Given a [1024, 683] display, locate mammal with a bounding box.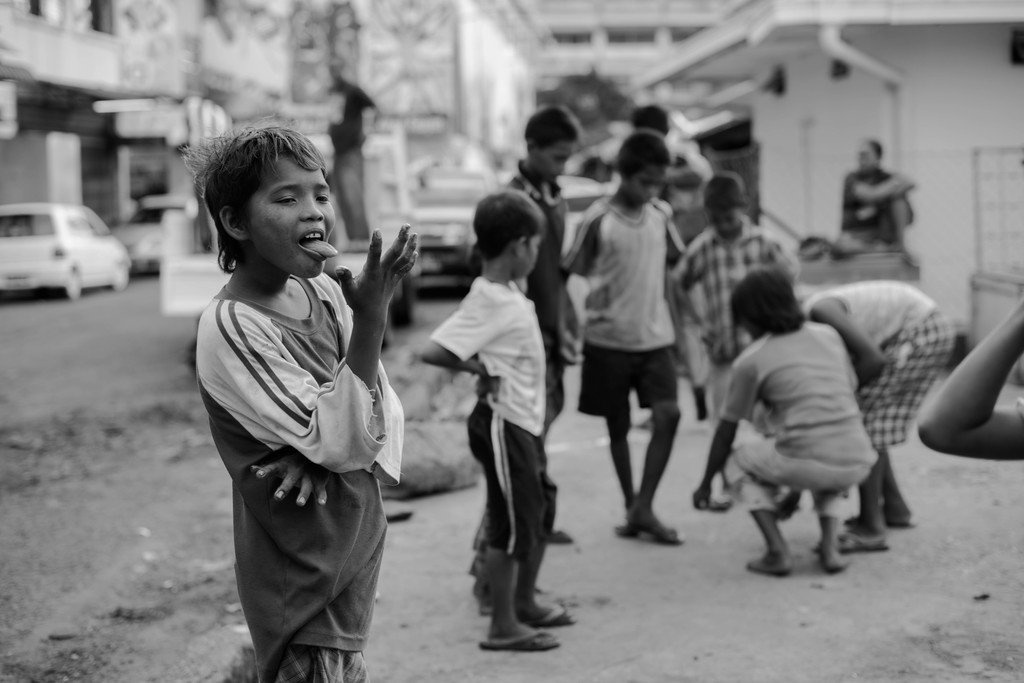
Located: select_region(668, 170, 794, 488).
